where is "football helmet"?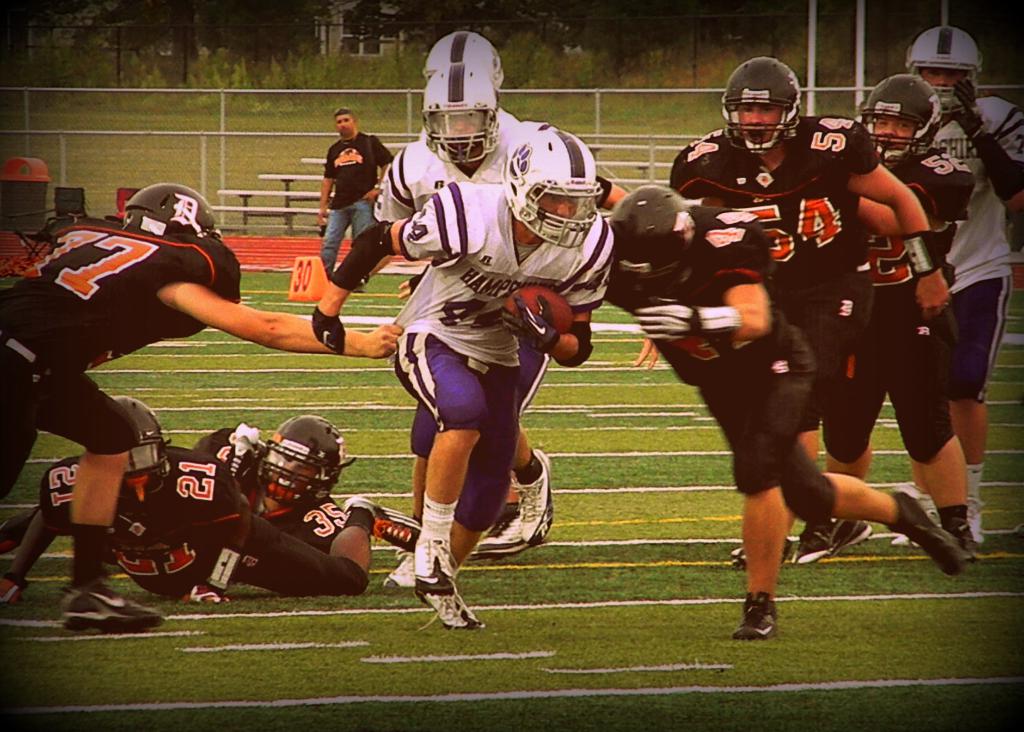
{"left": 422, "top": 27, "right": 509, "bottom": 95}.
